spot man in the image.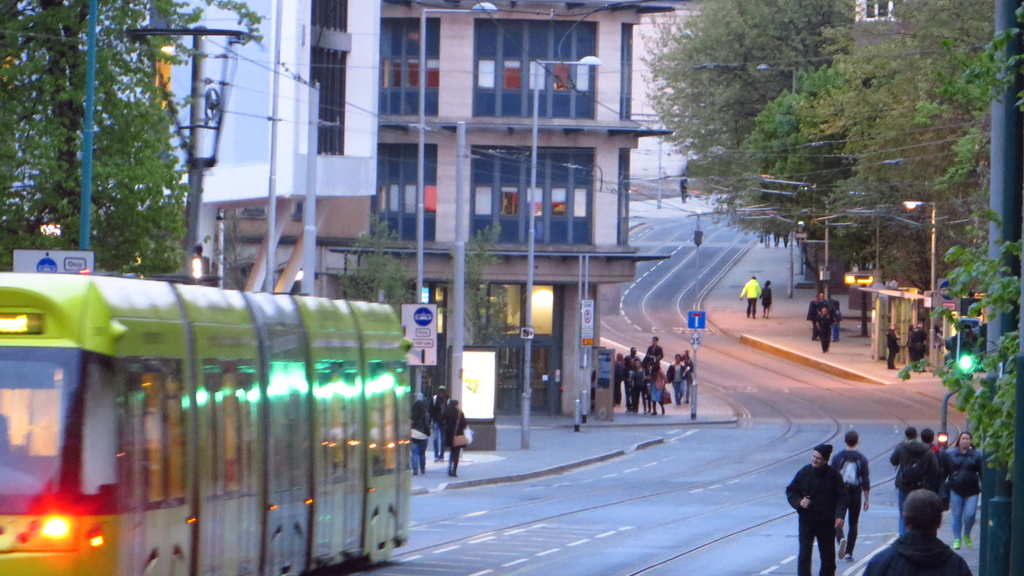
man found at select_region(835, 428, 874, 550).
